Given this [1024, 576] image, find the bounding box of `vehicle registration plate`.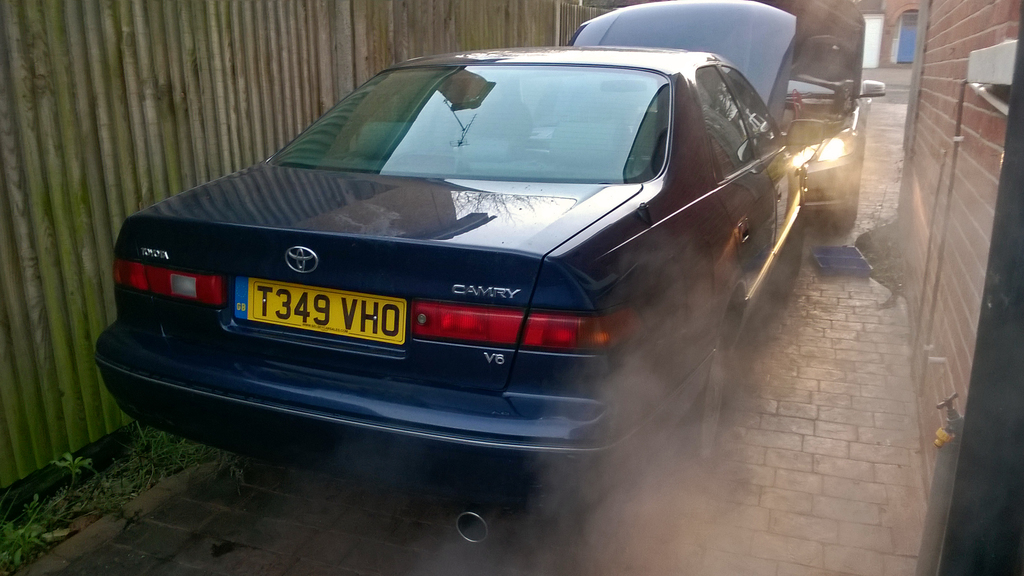
box(219, 268, 419, 355).
